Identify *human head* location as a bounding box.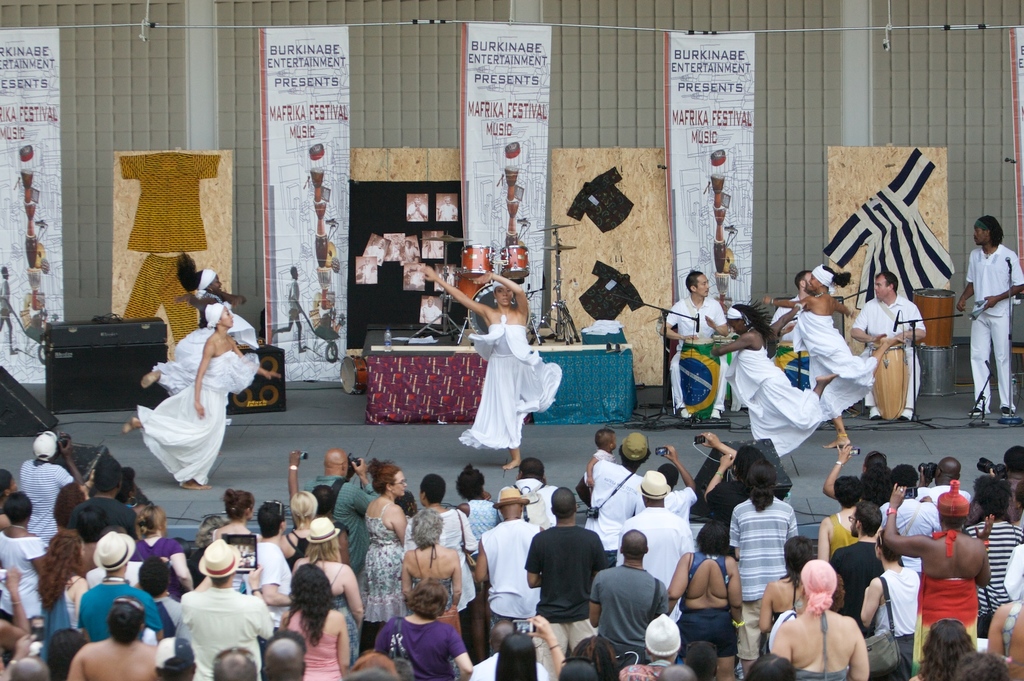
<box>794,268,812,294</box>.
